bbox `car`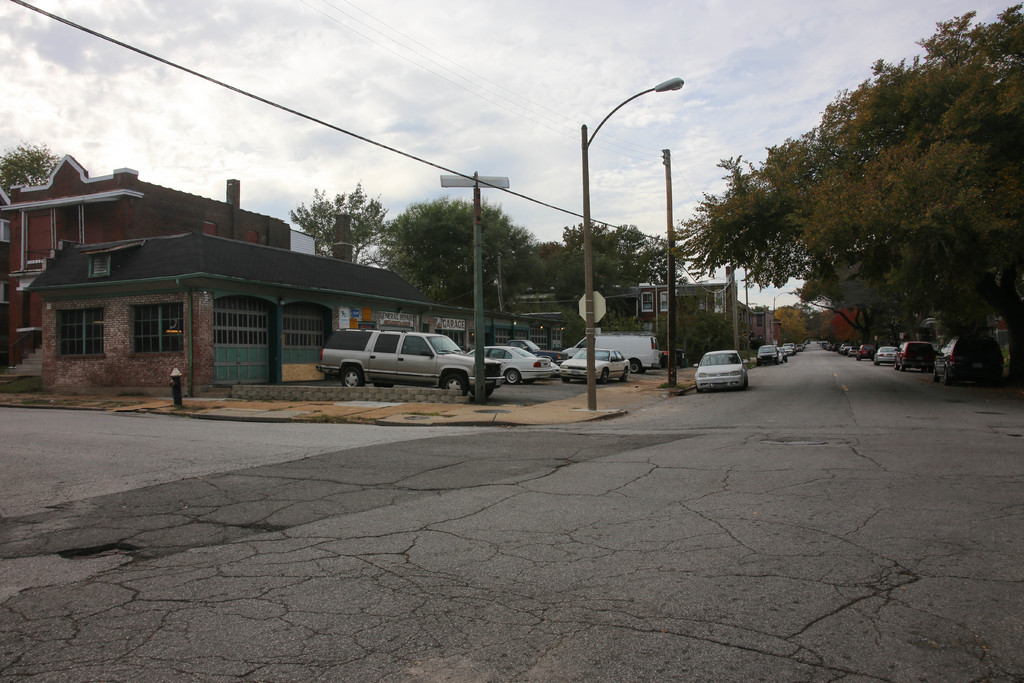
x1=923, y1=334, x2=1007, y2=386
